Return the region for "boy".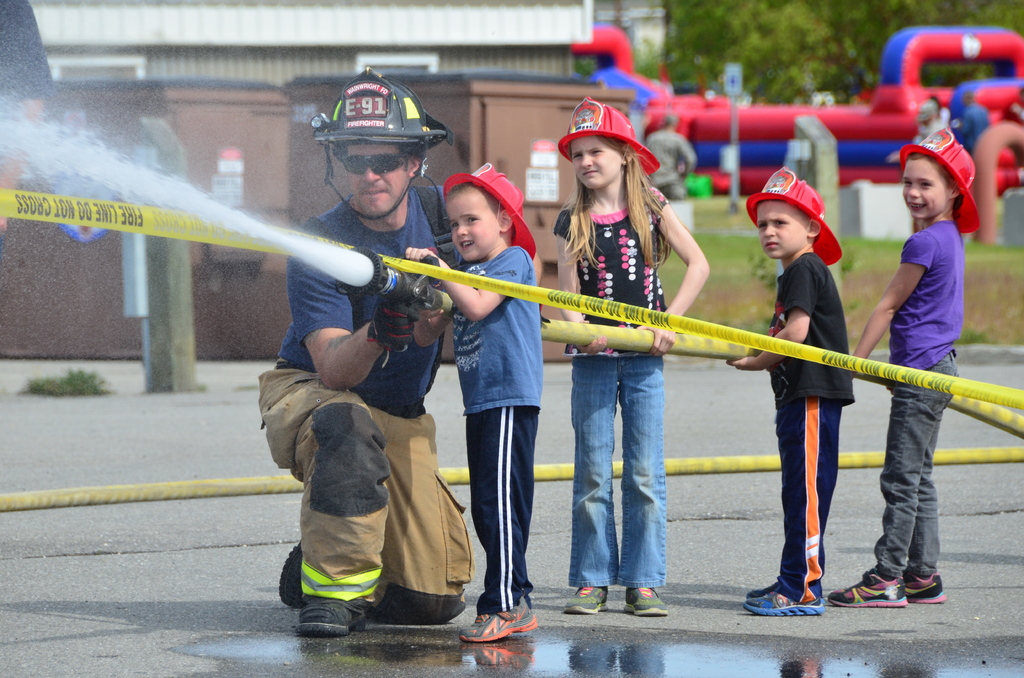
[722, 166, 872, 626].
